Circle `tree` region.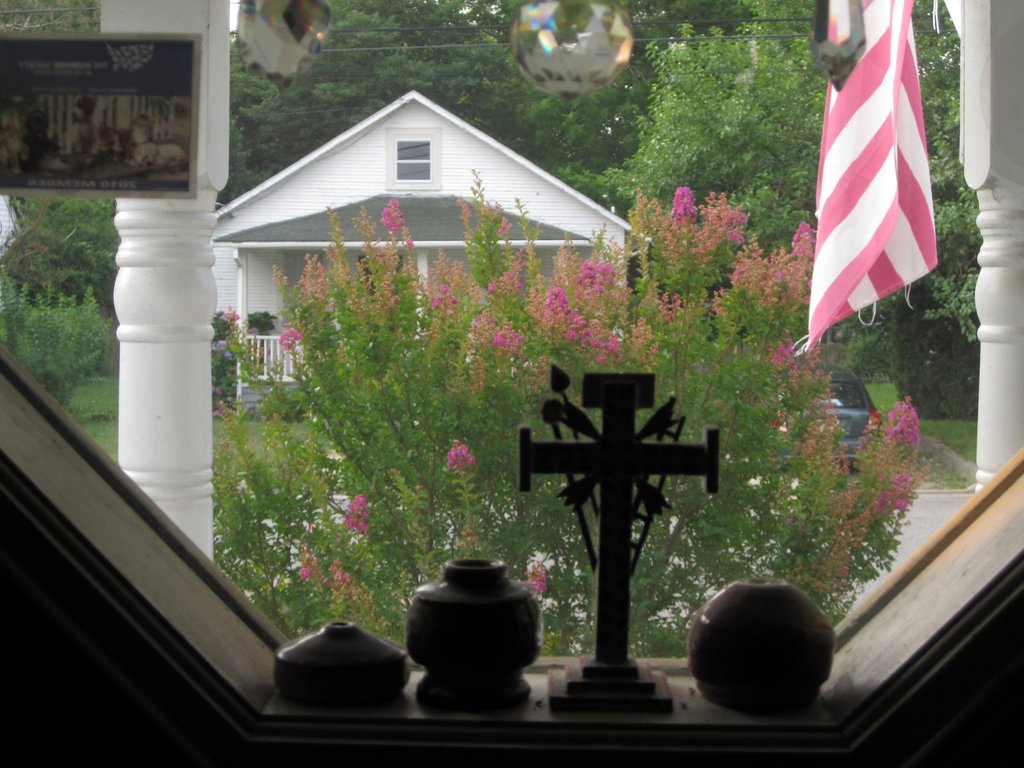
Region: bbox=(209, 164, 933, 659).
